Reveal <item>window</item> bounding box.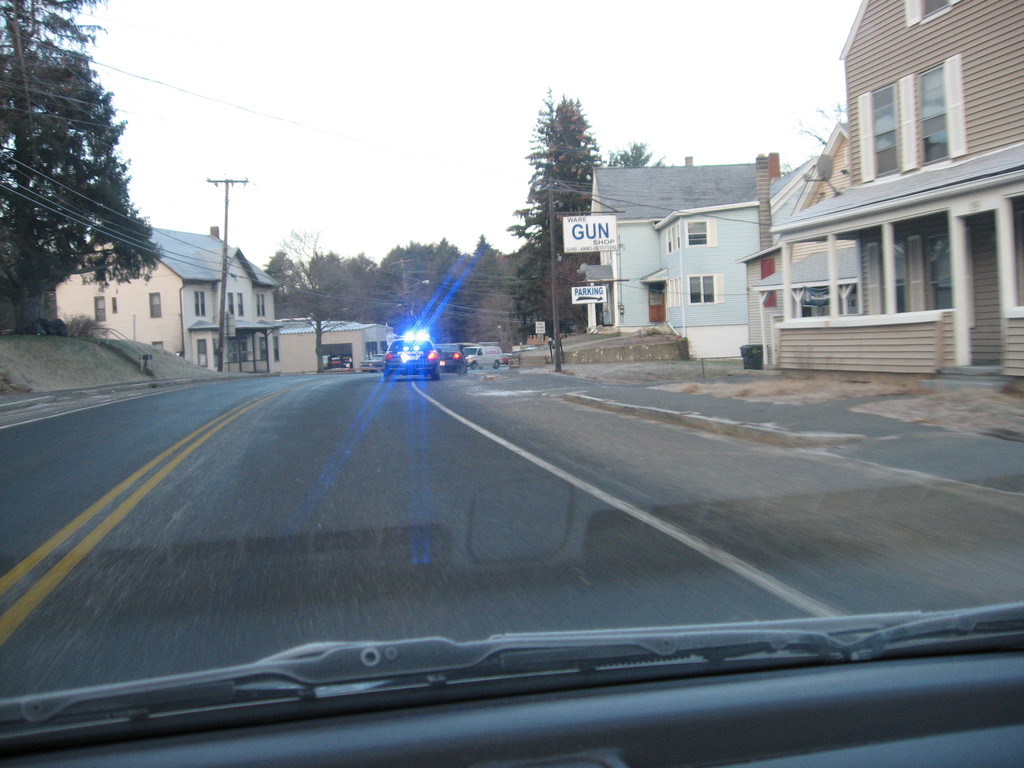
Revealed: (147,341,163,352).
